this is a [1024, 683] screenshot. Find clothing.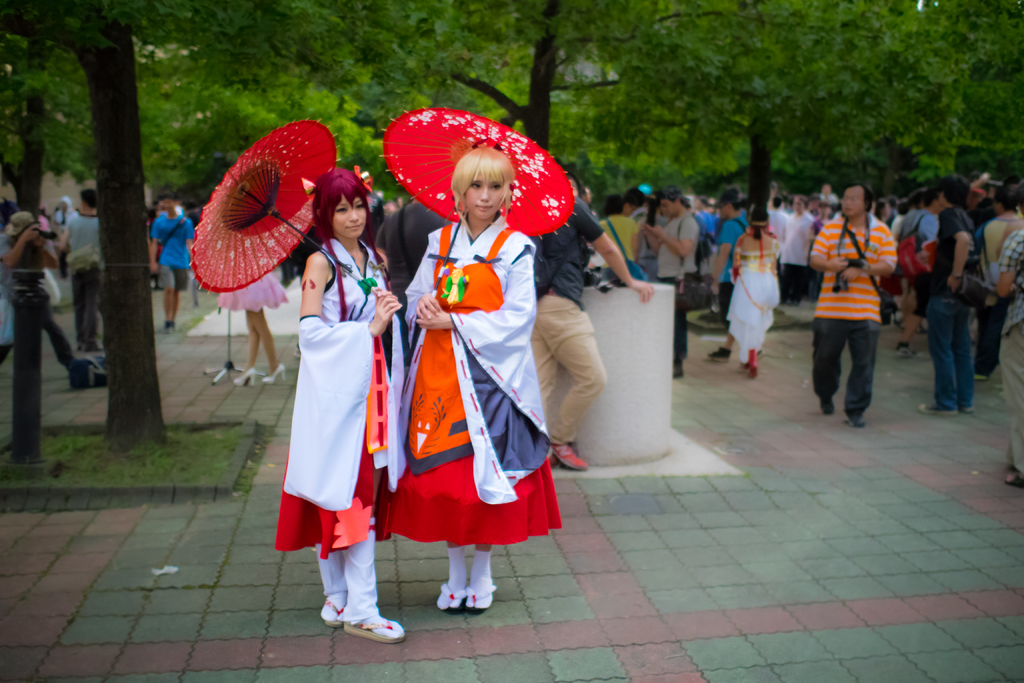
Bounding box: <box>387,192,554,580</box>.
